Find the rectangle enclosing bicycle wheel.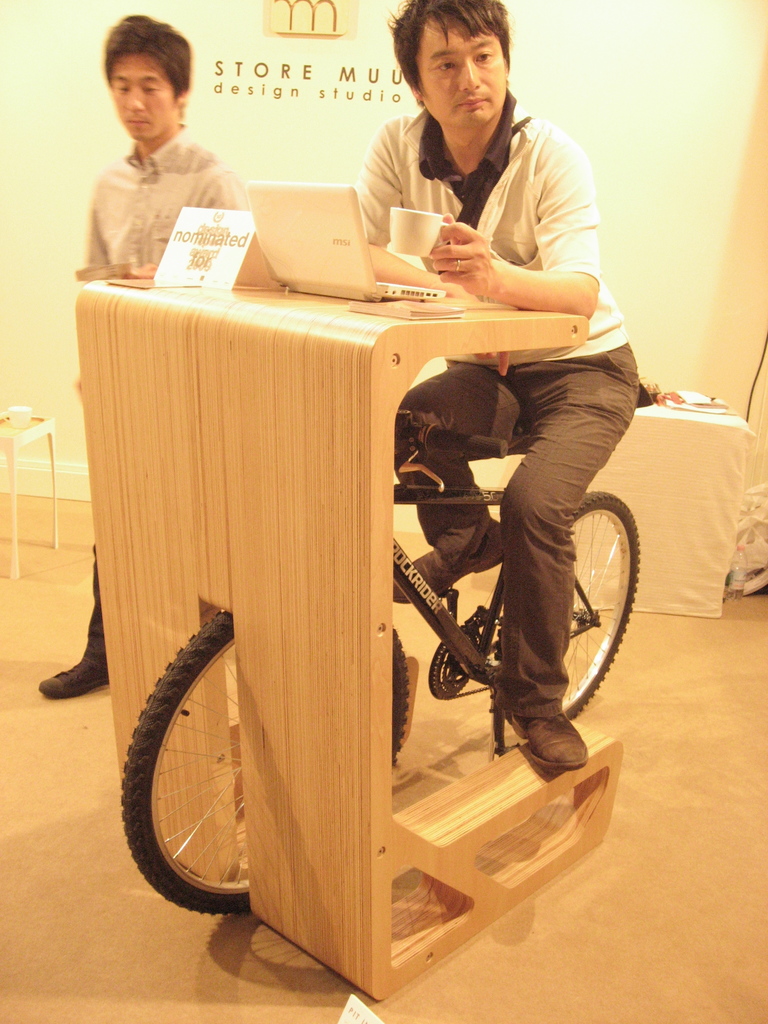
[114,605,408,908].
